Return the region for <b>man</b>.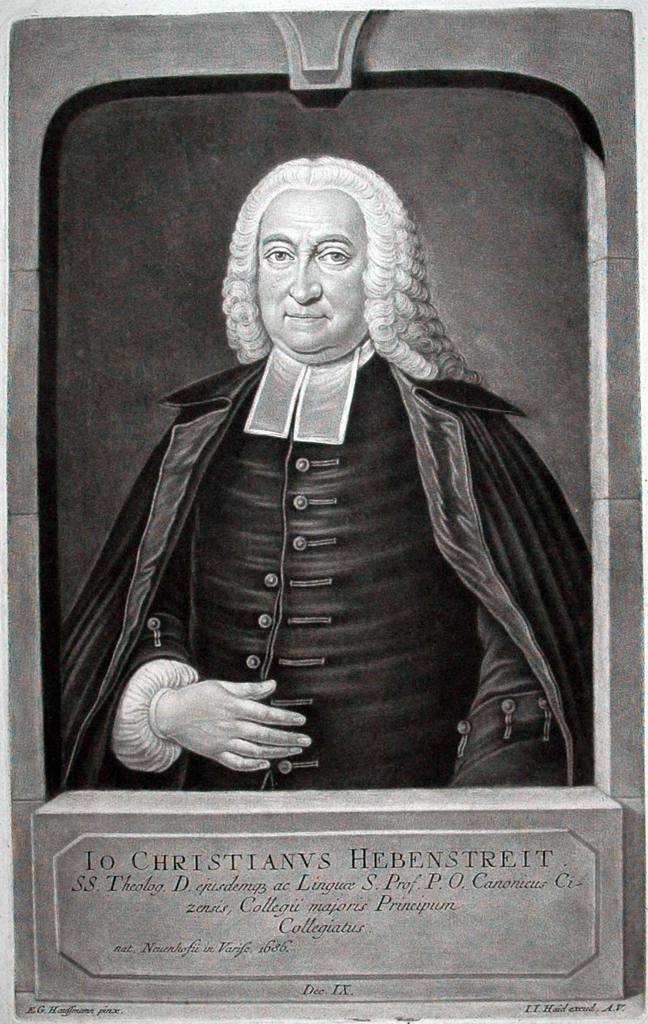
l=99, t=125, r=577, b=803.
